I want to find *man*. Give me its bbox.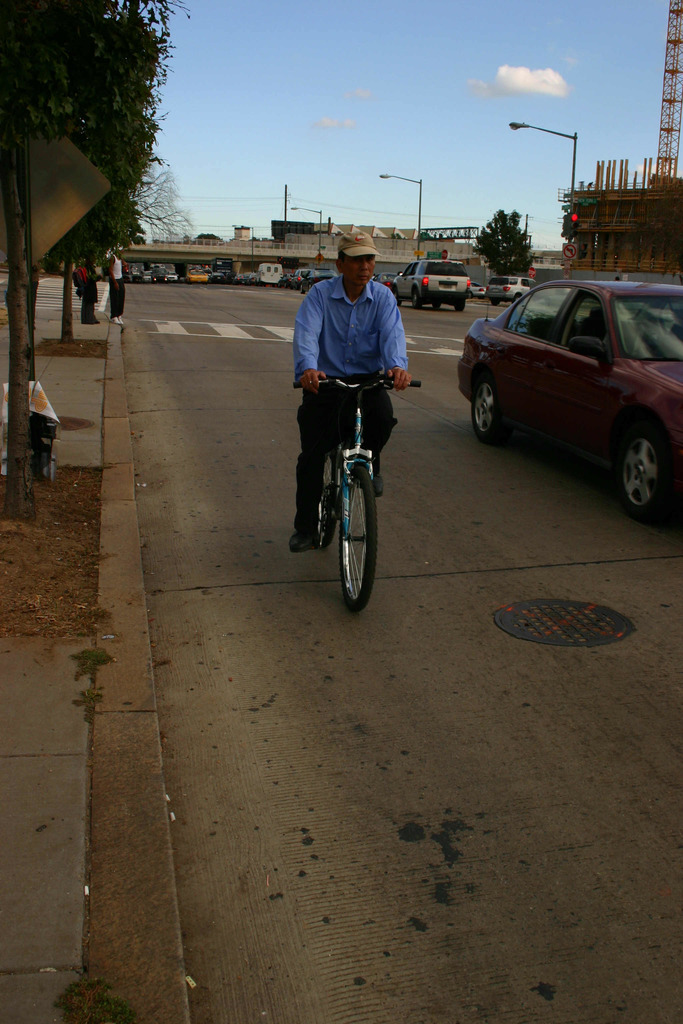
bbox=(104, 244, 122, 324).
